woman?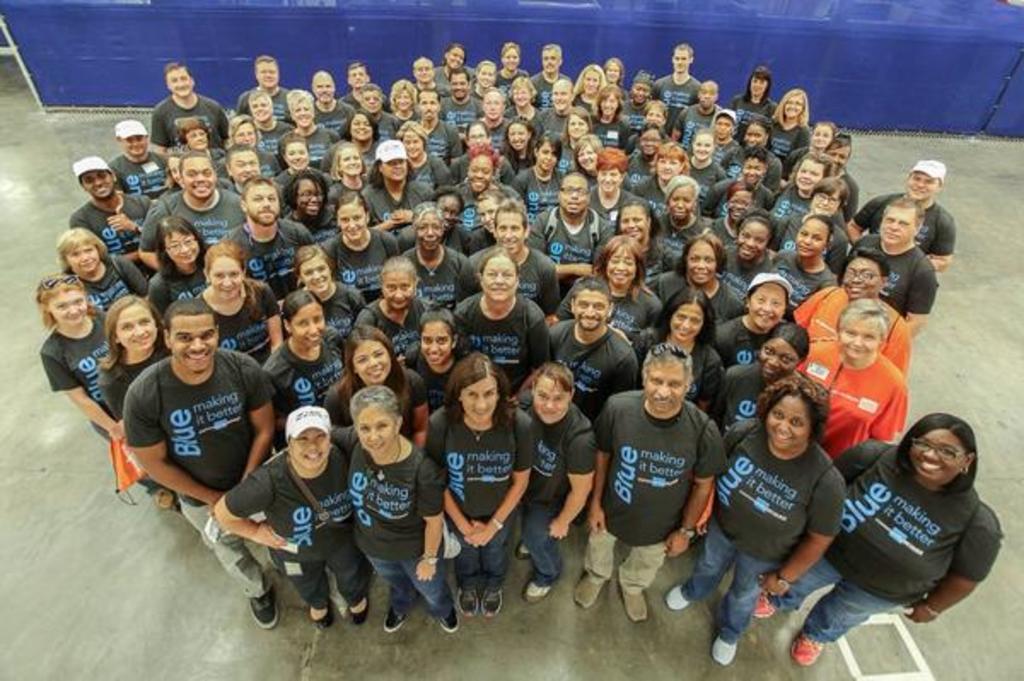
<bbox>140, 215, 208, 321</bbox>
